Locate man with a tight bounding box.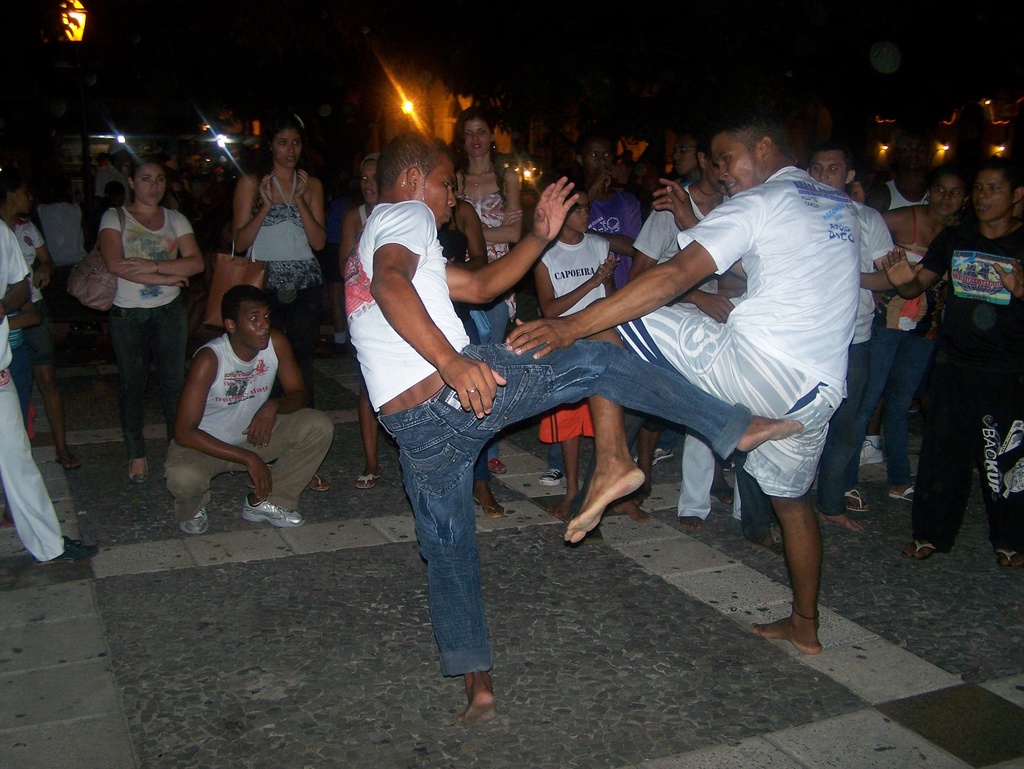
bbox=(164, 286, 337, 537).
